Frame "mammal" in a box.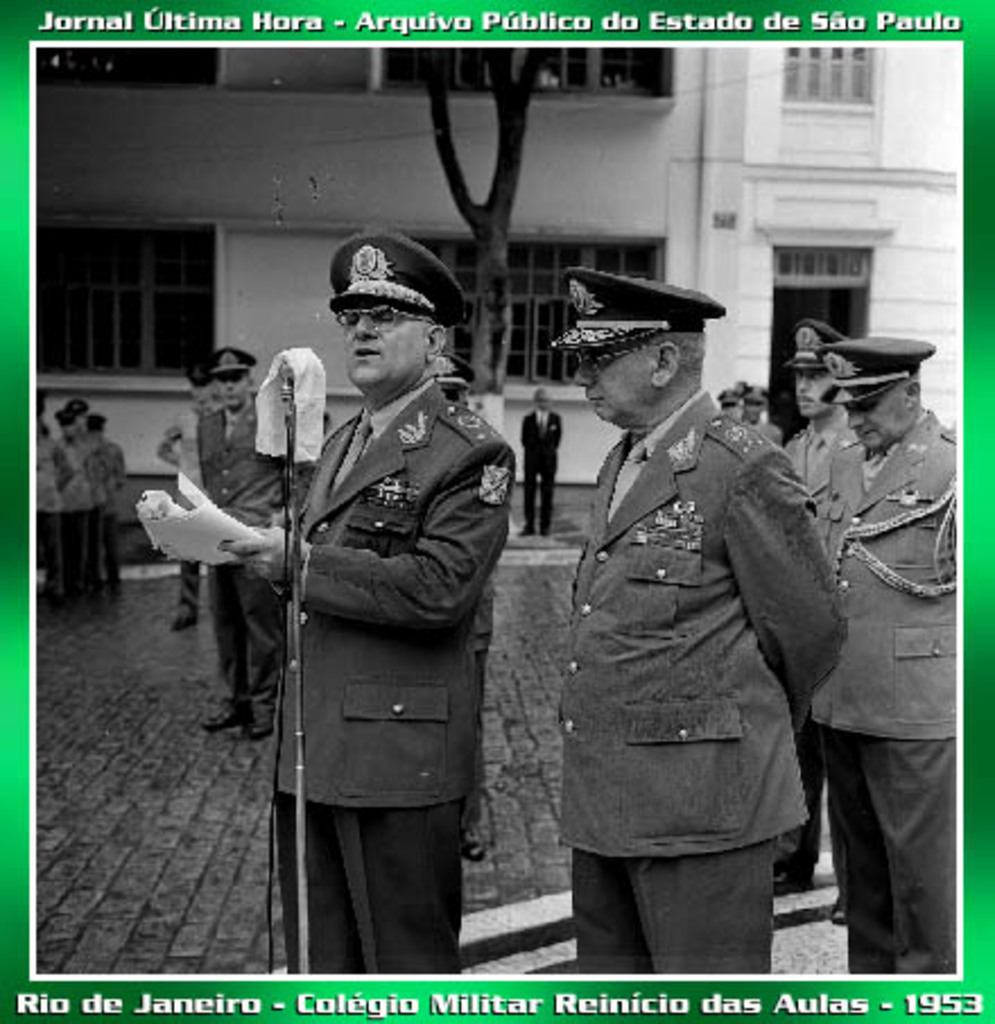
(36,396,72,601).
